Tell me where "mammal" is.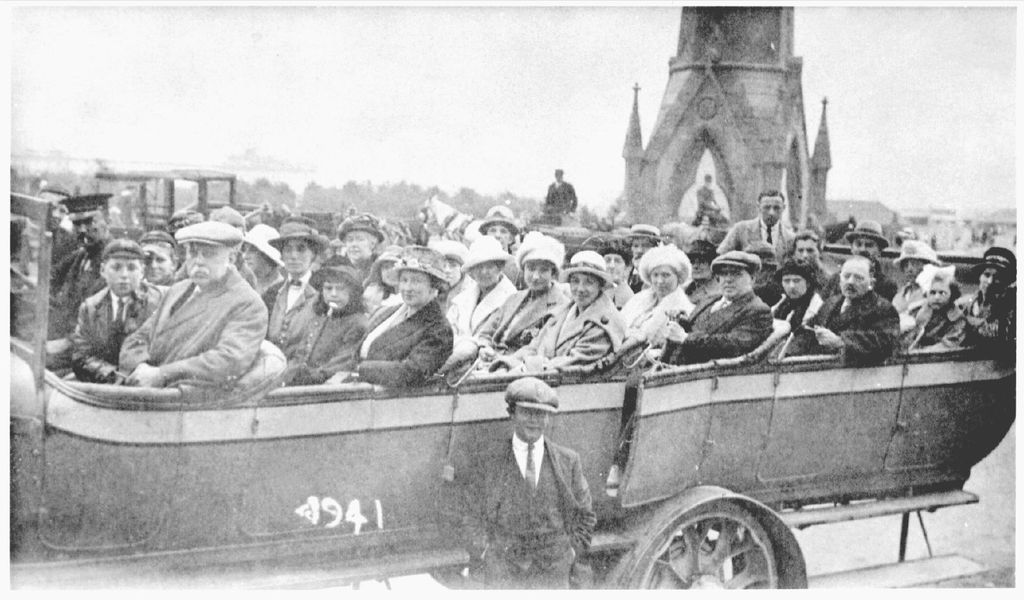
"mammal" is at 771/263/825/338.
